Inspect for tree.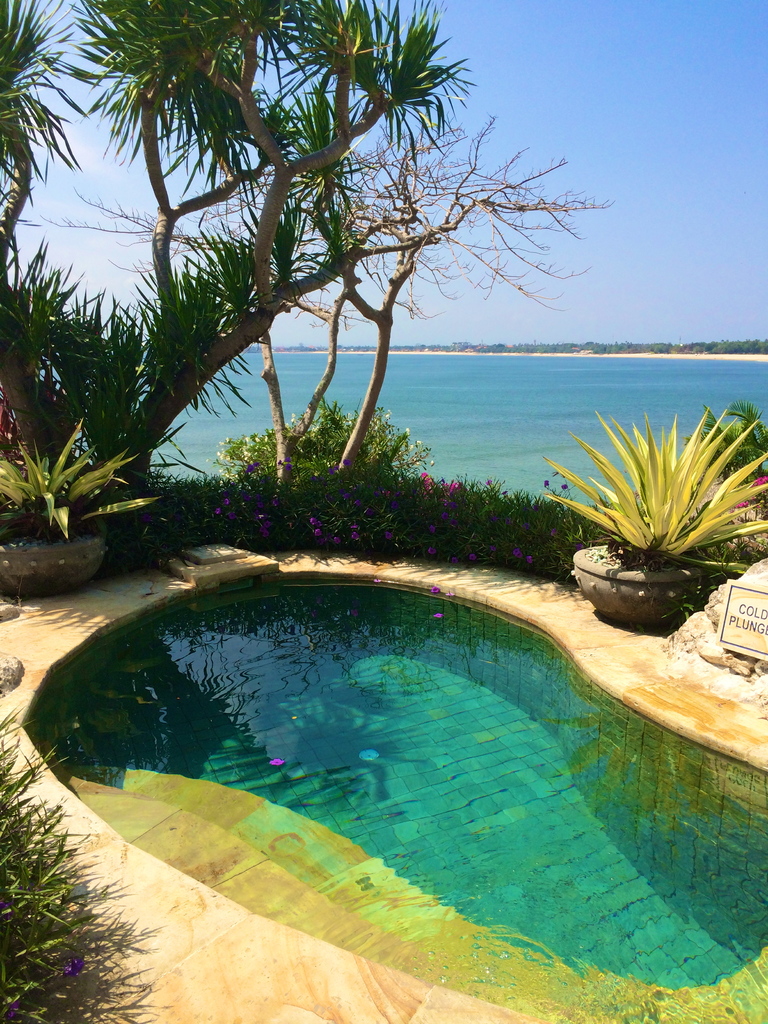
Inspection: bbox=[253, 89, 606, 519].
